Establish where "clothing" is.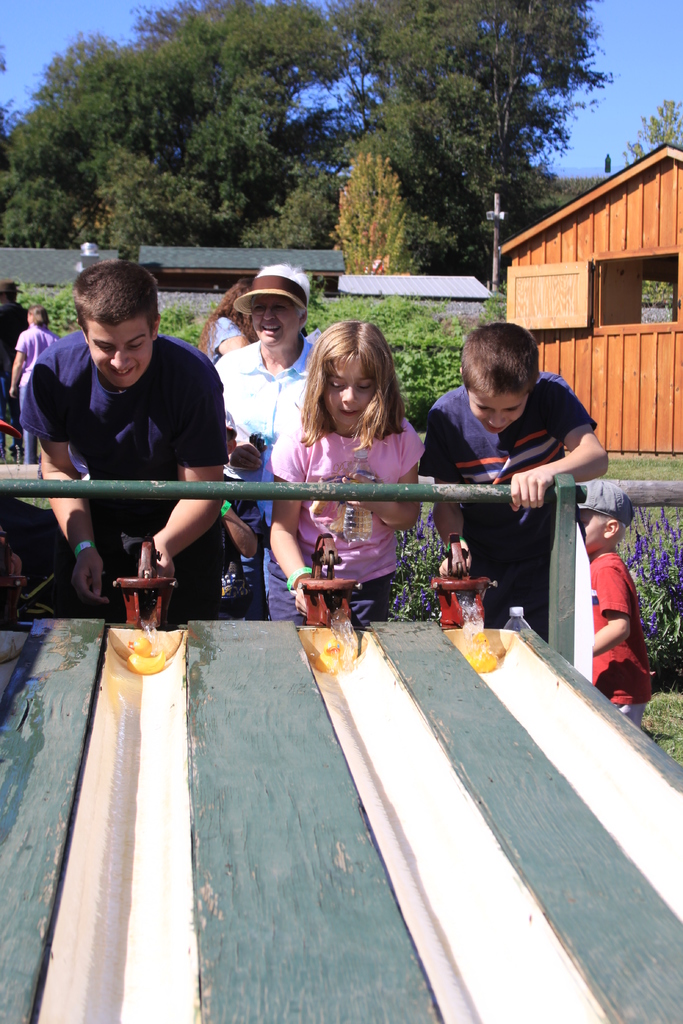
Established at left=575, top=515, right=655, bottom=709.
